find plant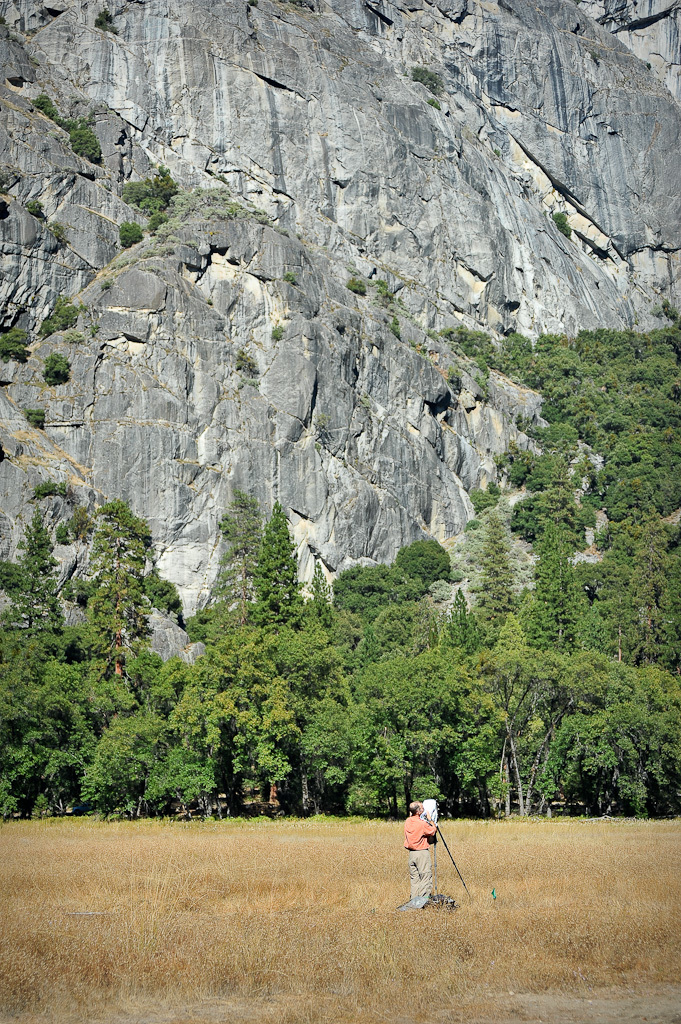
BBox(409, 65, 445, 97)
